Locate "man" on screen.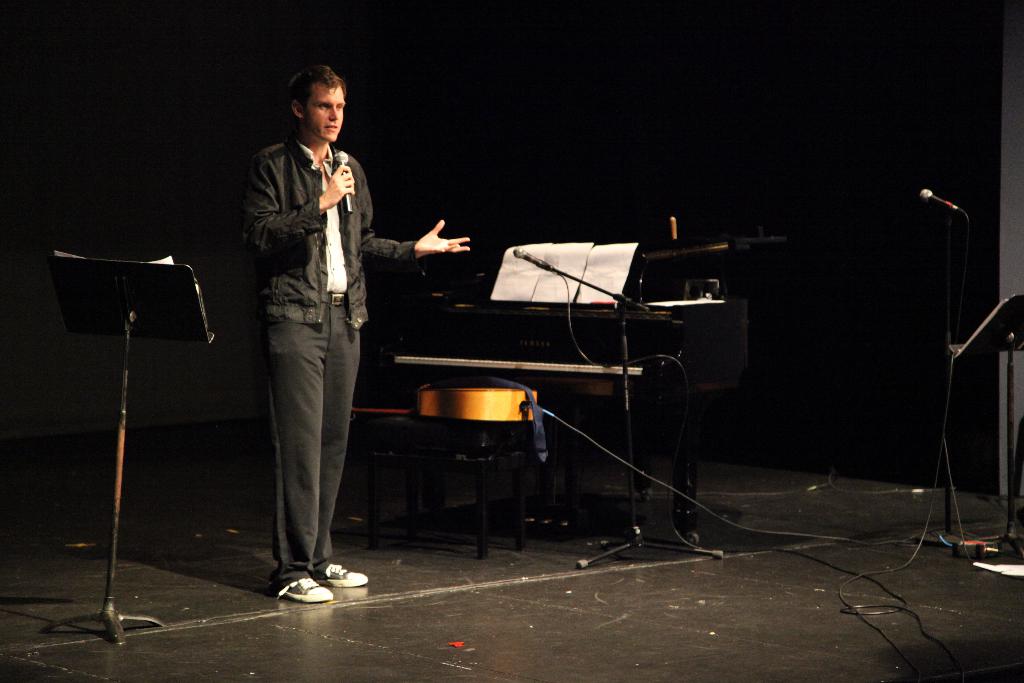
On screen at Rect(229, 70, 392, 605).
